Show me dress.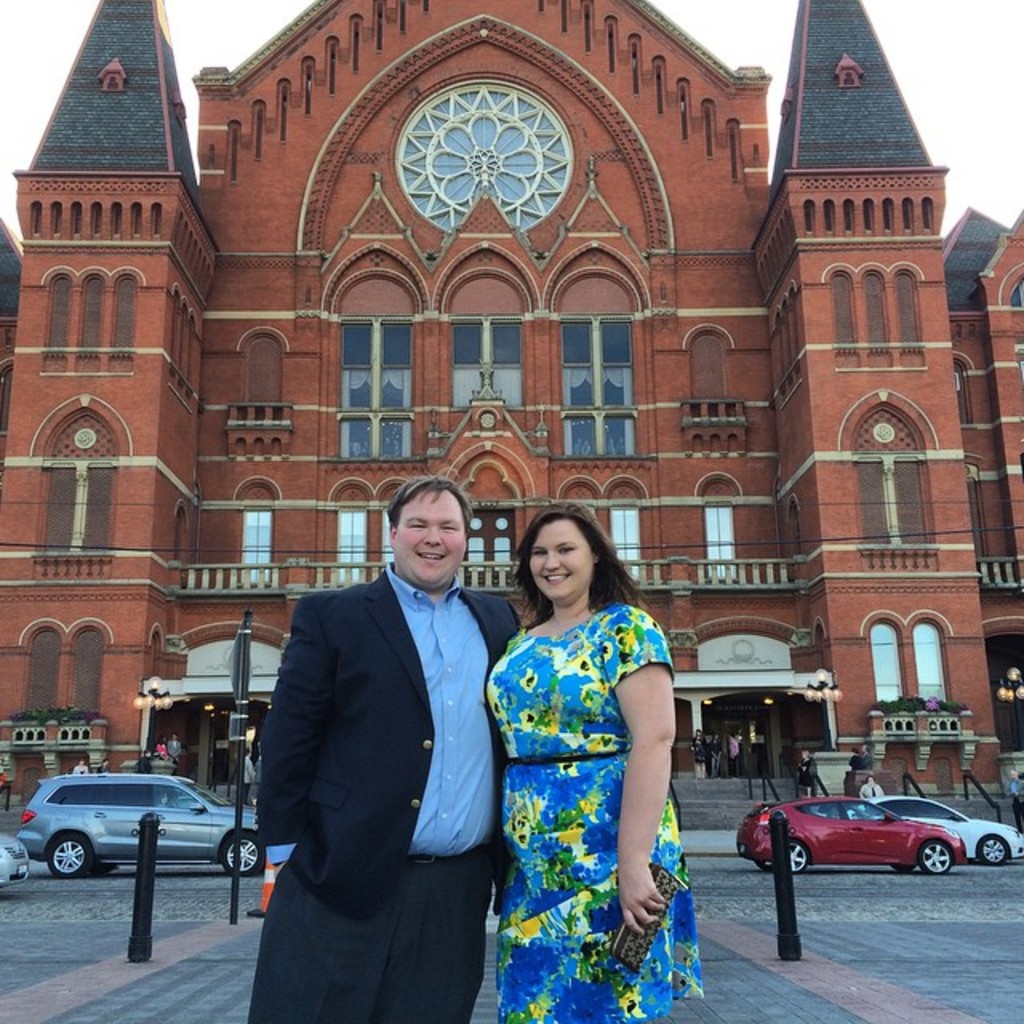
dress is here: 486, 605, 709, 1022.
